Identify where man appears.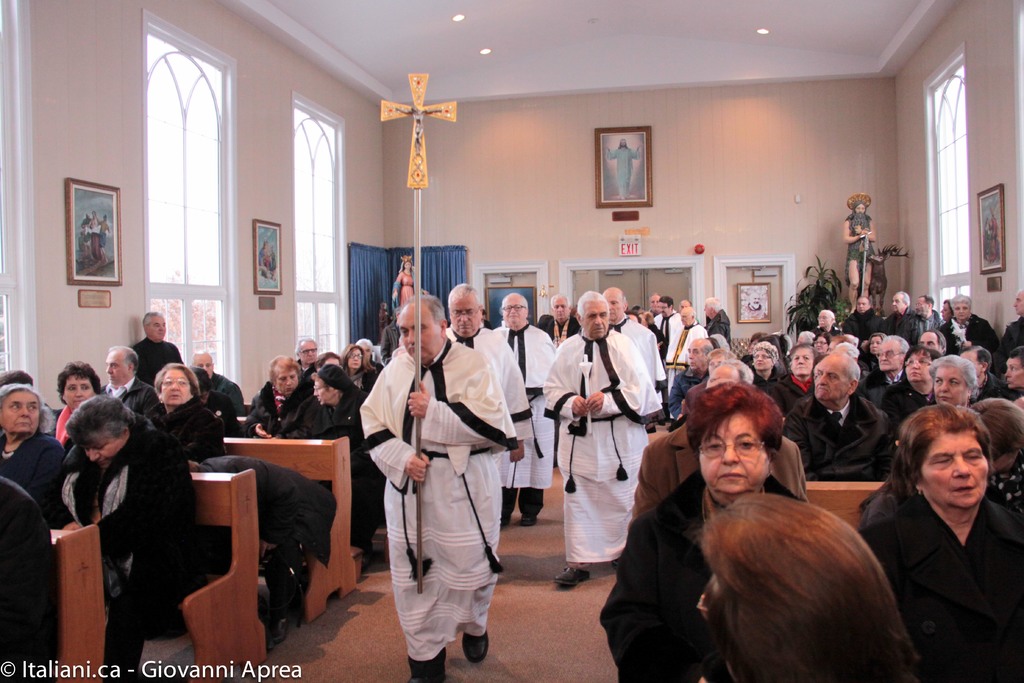
Appears at 380 269 522 671.
